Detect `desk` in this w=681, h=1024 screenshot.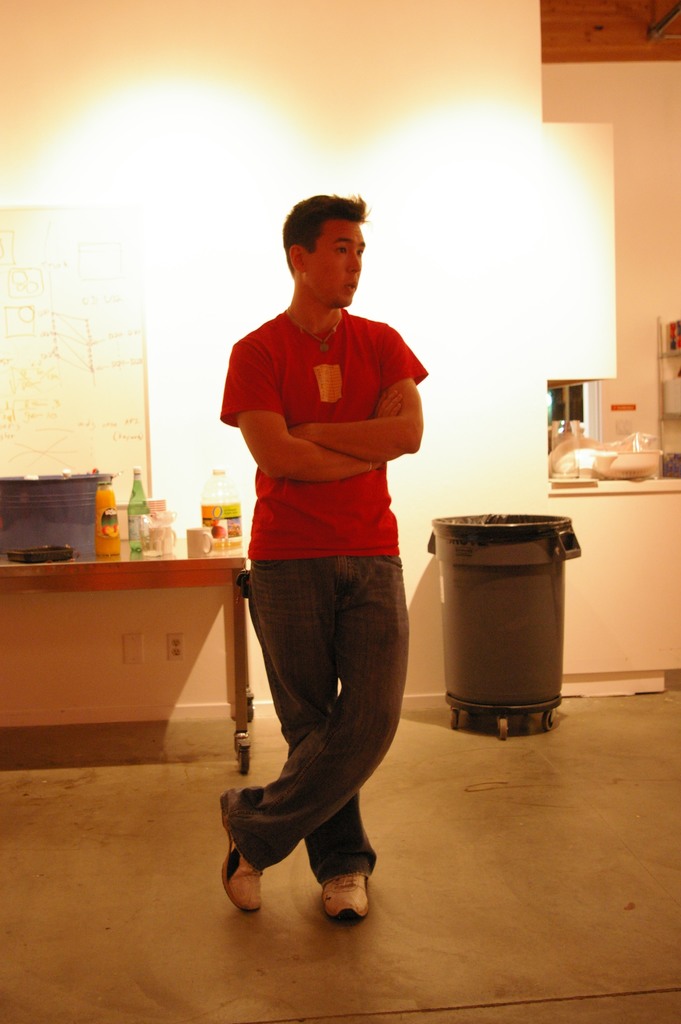
Detection: 0,543,244,773.
